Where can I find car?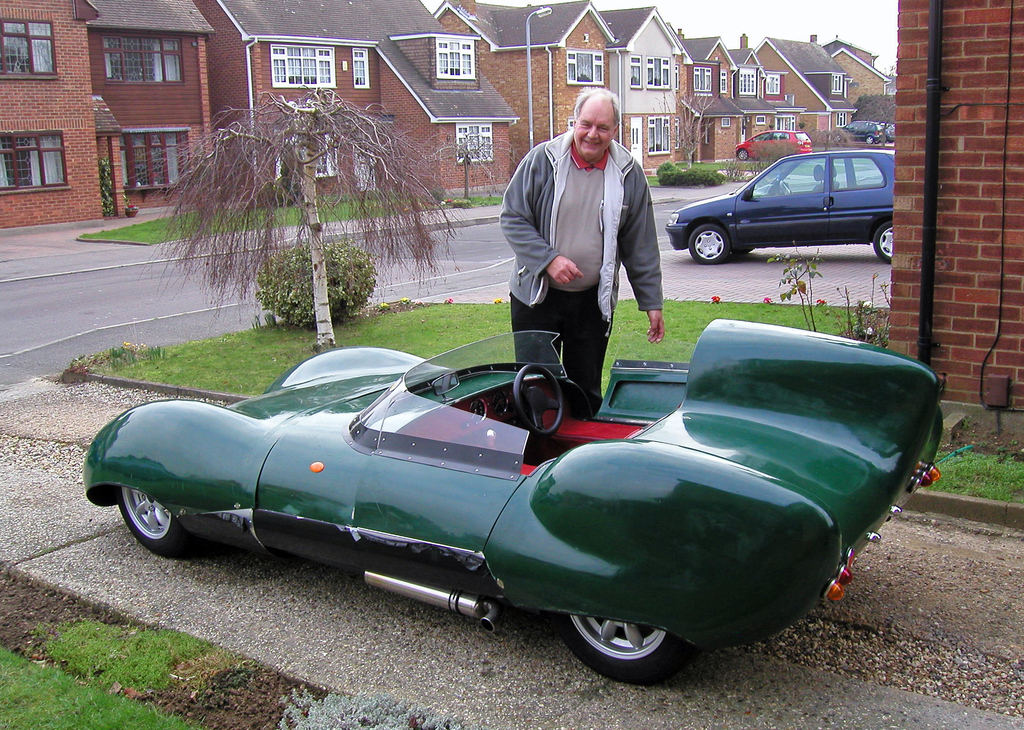
You can find it at x1=824 y1=119 x2=884 y2=147.
